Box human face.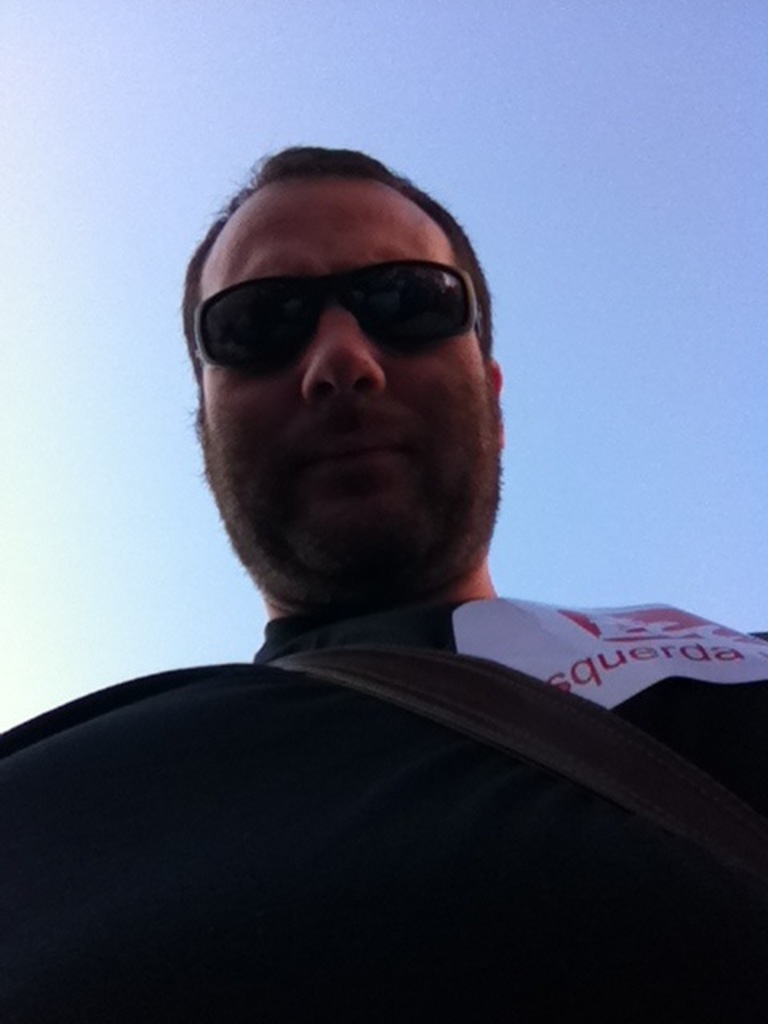
rect(197, 173, 506, 606).
